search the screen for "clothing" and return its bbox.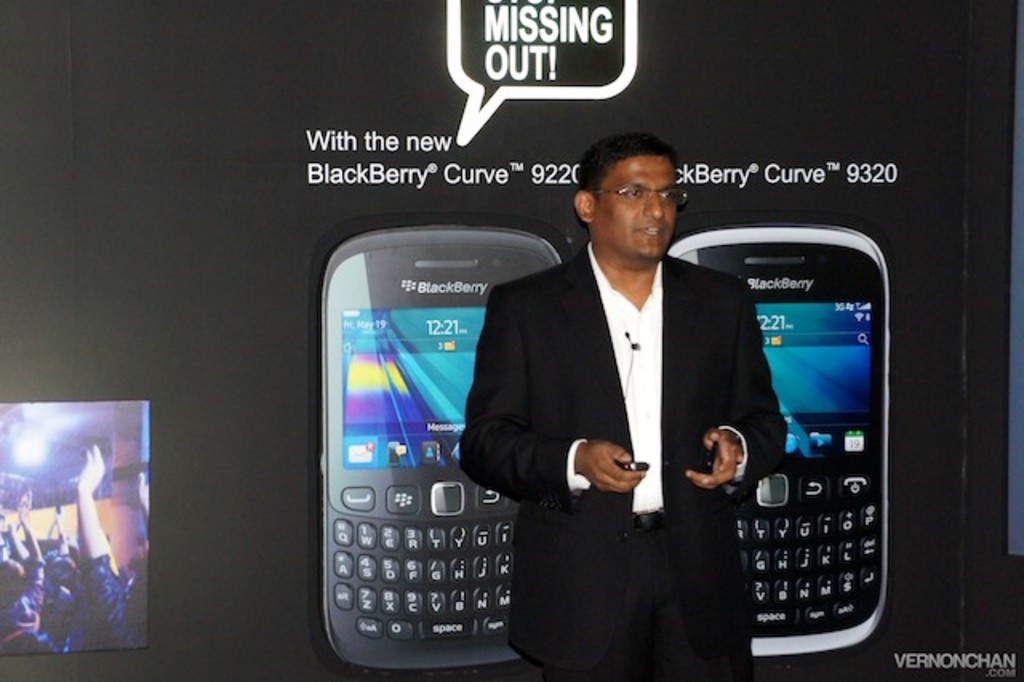
Found: l=485, t=207, r=771, b=671.
